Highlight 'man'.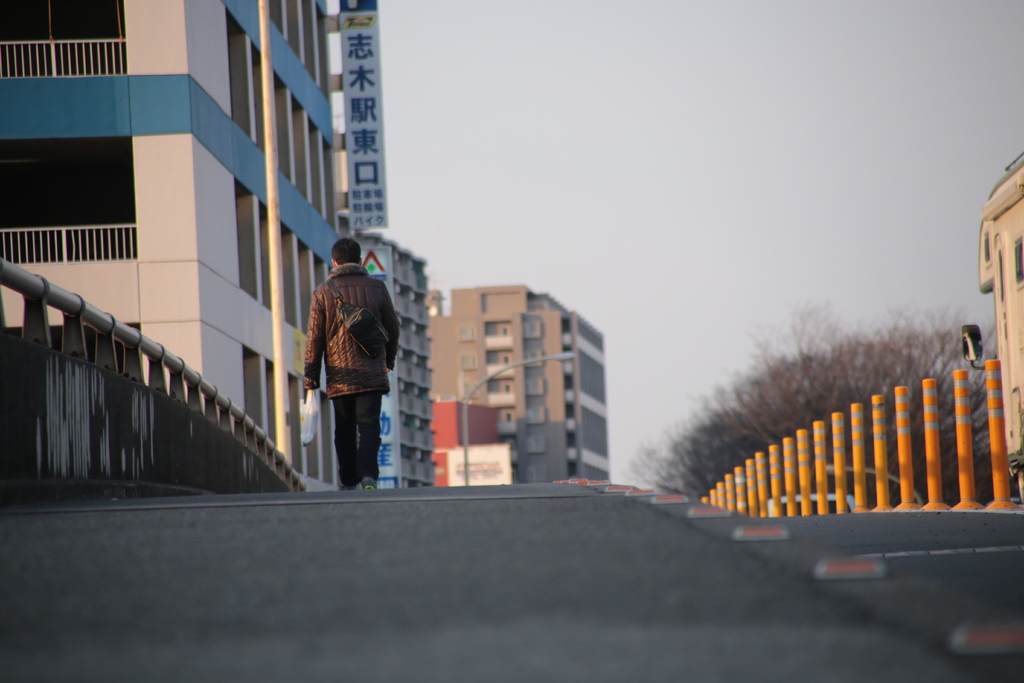
Highlighted region: 300,238,399,494.
